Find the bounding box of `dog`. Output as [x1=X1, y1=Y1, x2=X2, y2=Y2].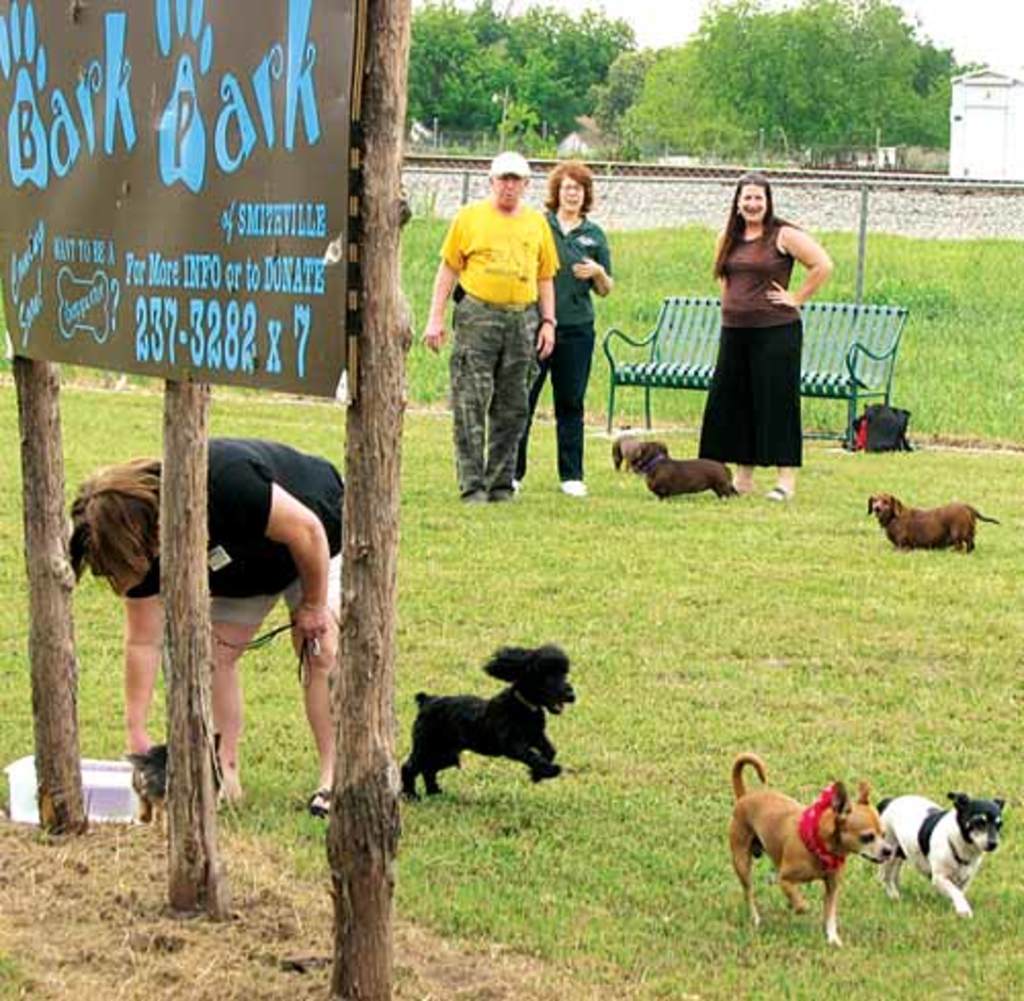
[x1=637, y1=442, x2=735, y2=499].
